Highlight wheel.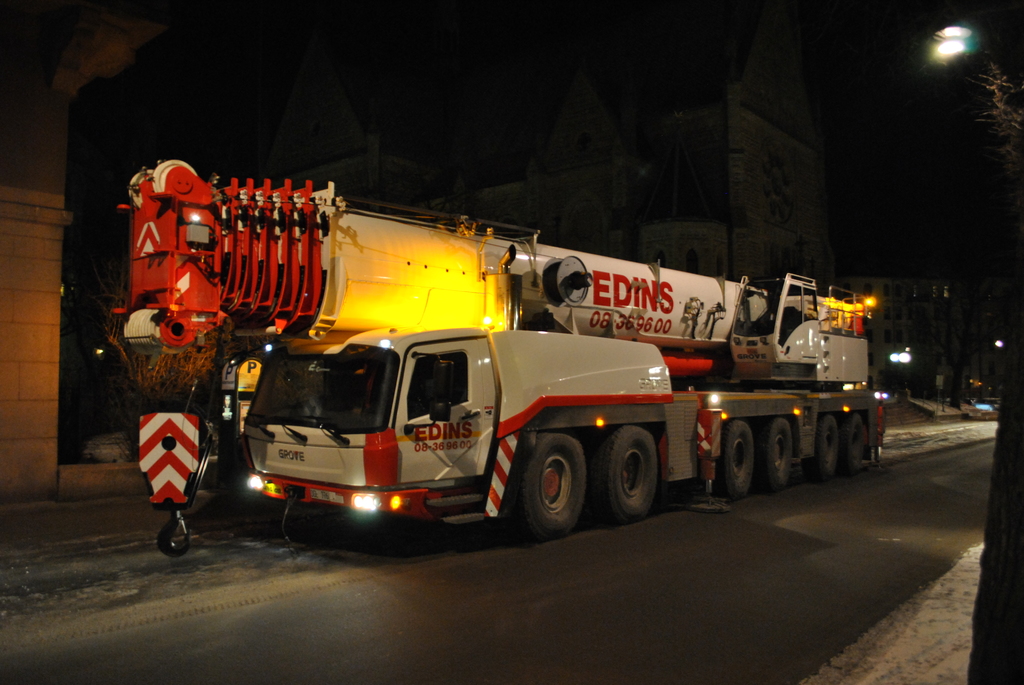
Highlighted region: select_region(804, 413, 838, 478).
